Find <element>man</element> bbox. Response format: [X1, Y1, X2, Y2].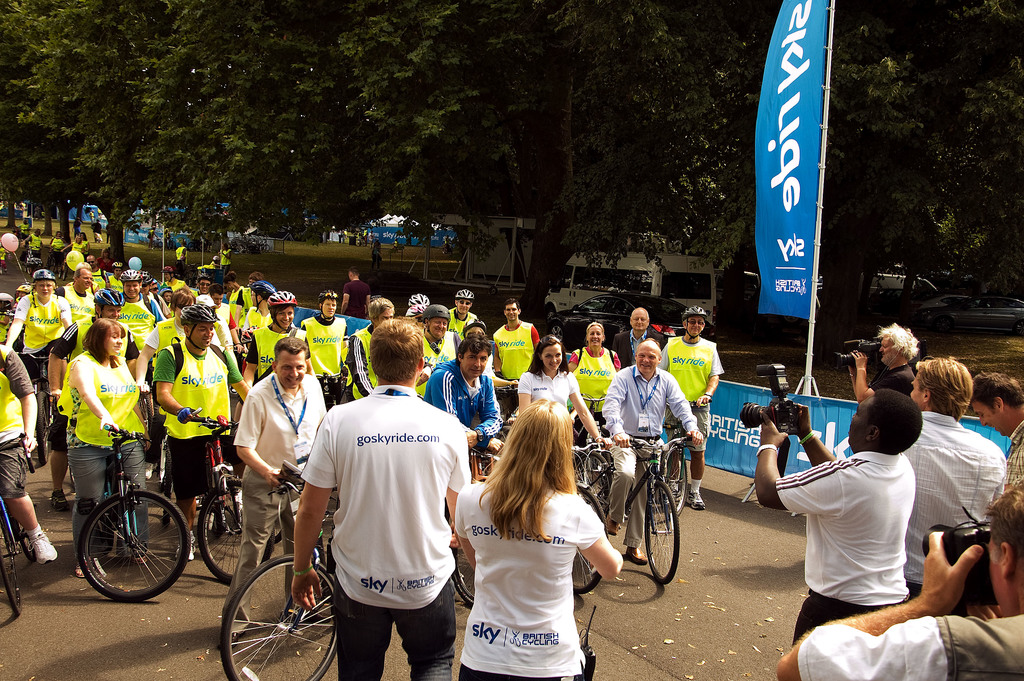
[305, 290, 351, 406].
